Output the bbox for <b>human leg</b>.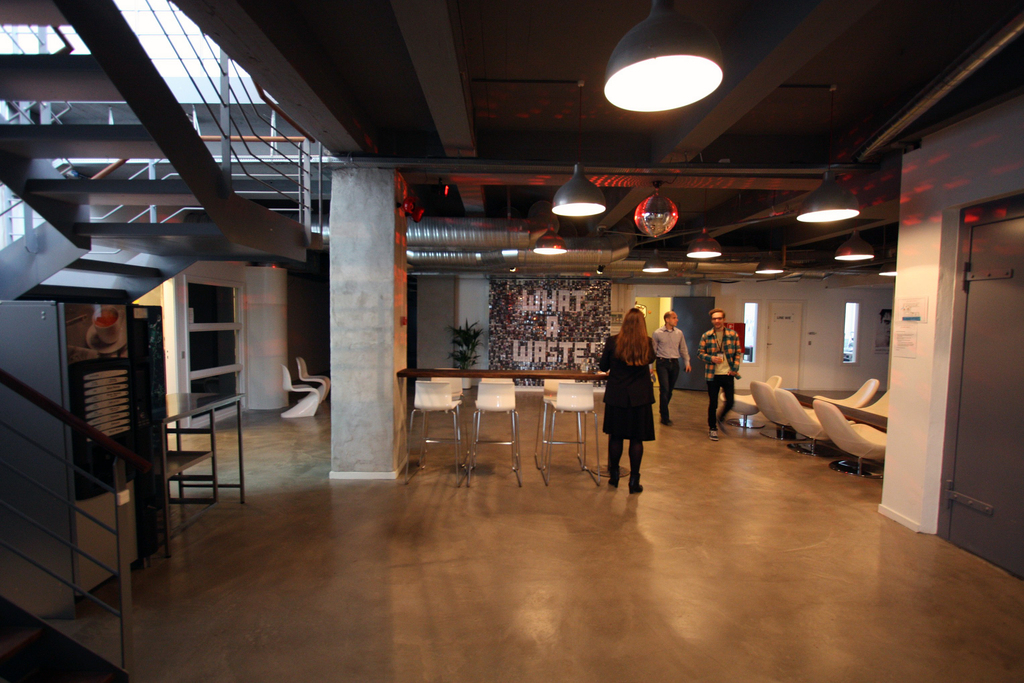
x1=708, y1=377, x2=719, y2=438.
